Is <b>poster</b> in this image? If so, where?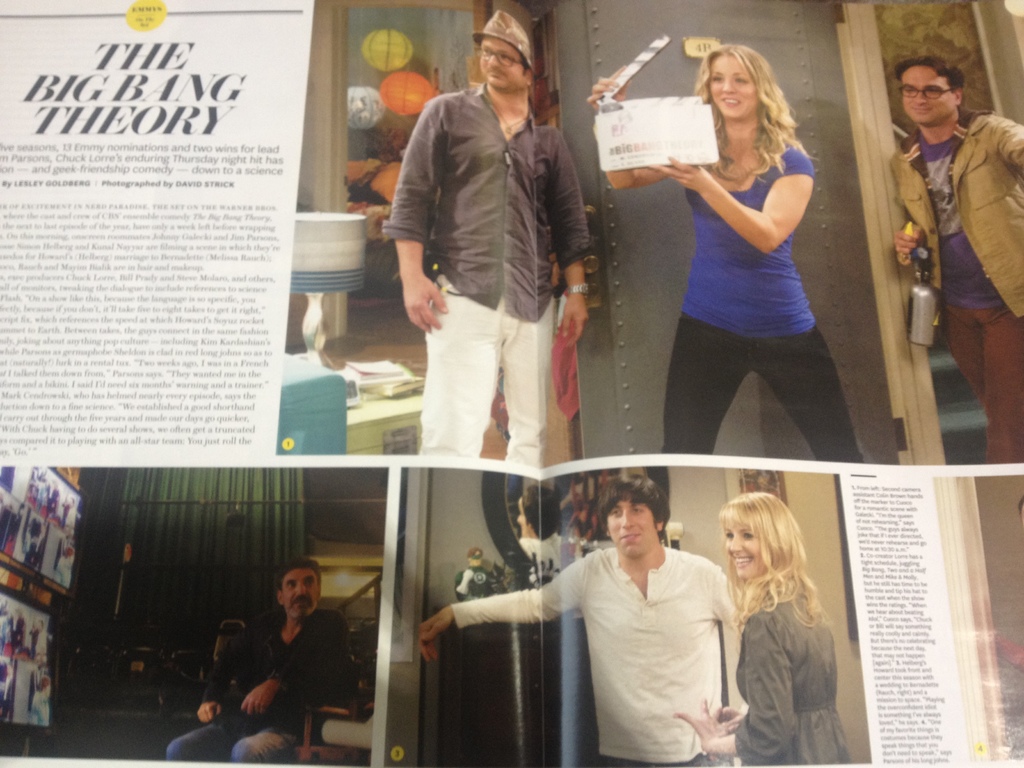
Yes, at 0/0/1023/767.
